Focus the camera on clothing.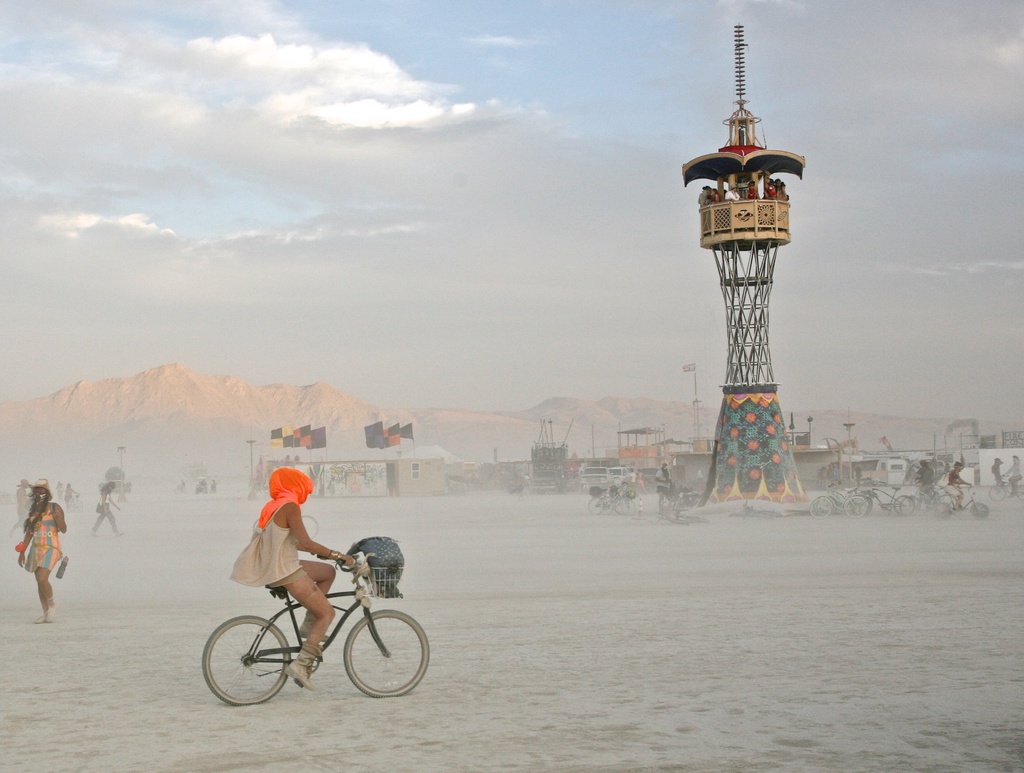
Focus region: locate(66, 491, 72, 502).
